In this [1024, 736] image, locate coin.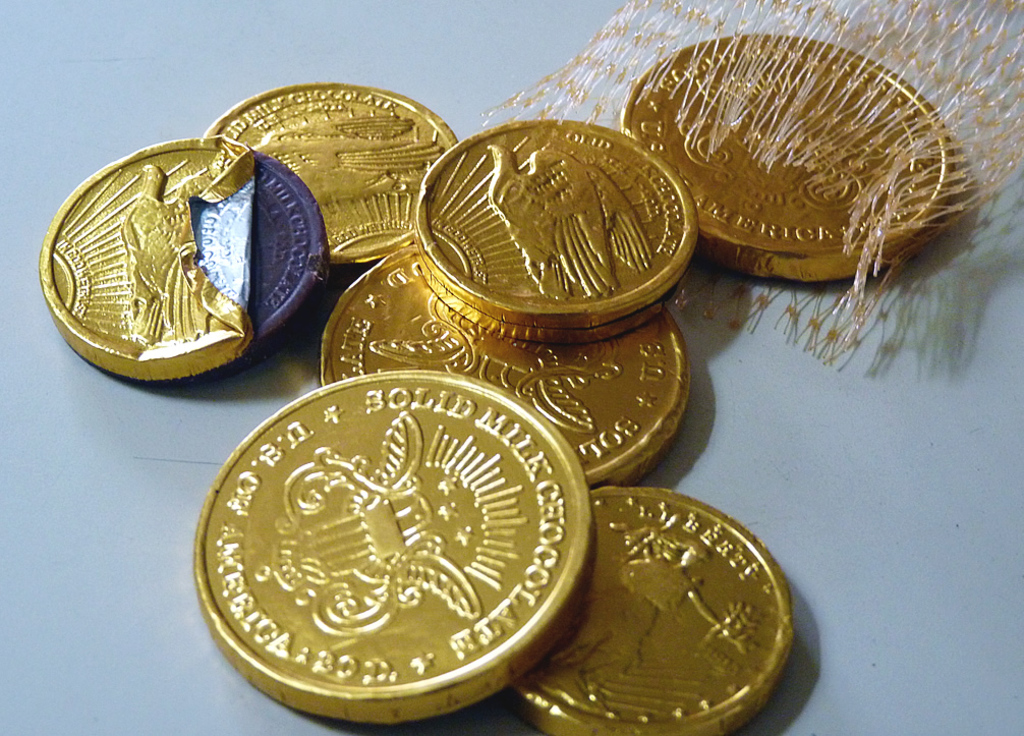
Bounding box: {"x1": 627, "y1": 23, "x2": 955, "y2": 279}.
